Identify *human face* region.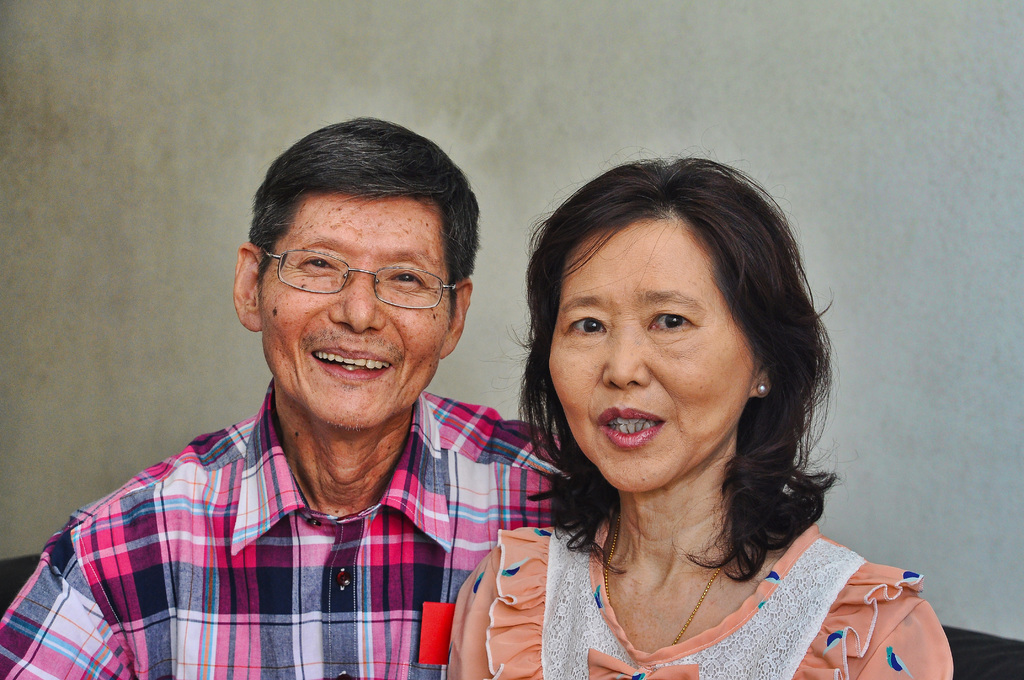
Region: box(544, 219, 749, 492).
